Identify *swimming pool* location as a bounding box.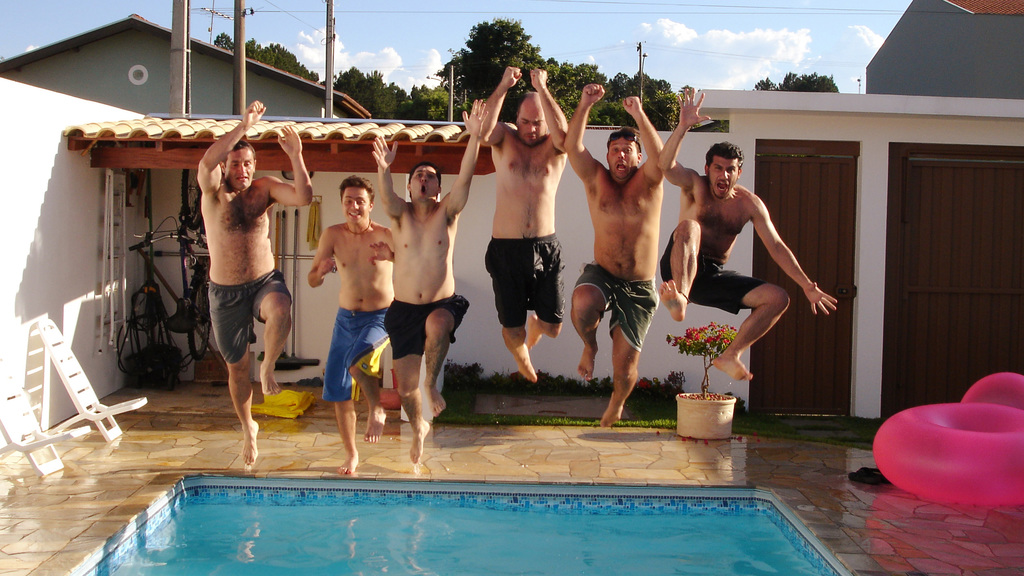
[94,435,850,568].
